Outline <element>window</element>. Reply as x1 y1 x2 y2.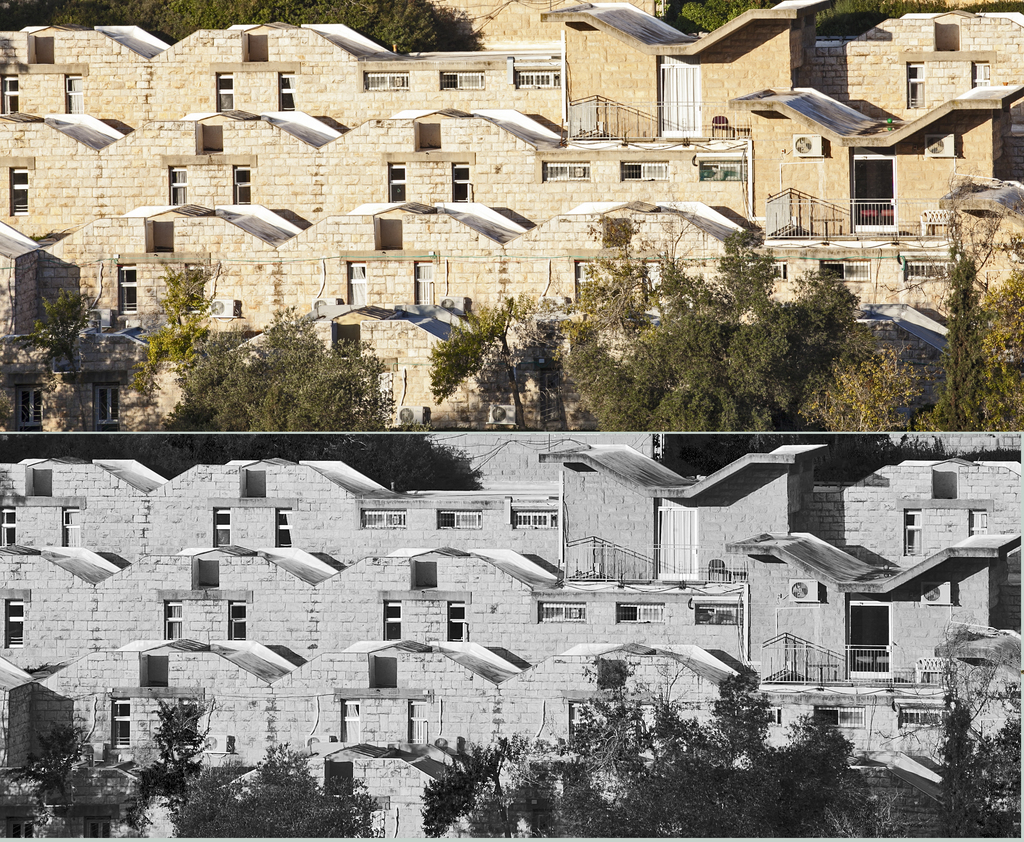
692 604 746 623.
